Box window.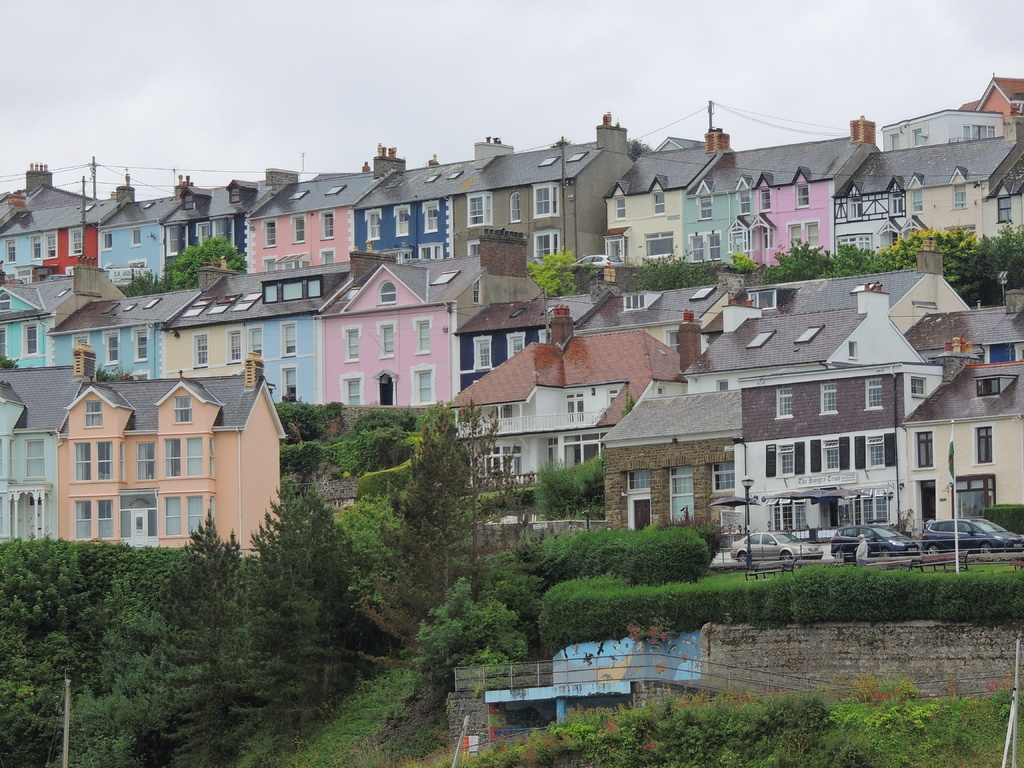
x1=166, y1=228, x2=189, y2=253.
